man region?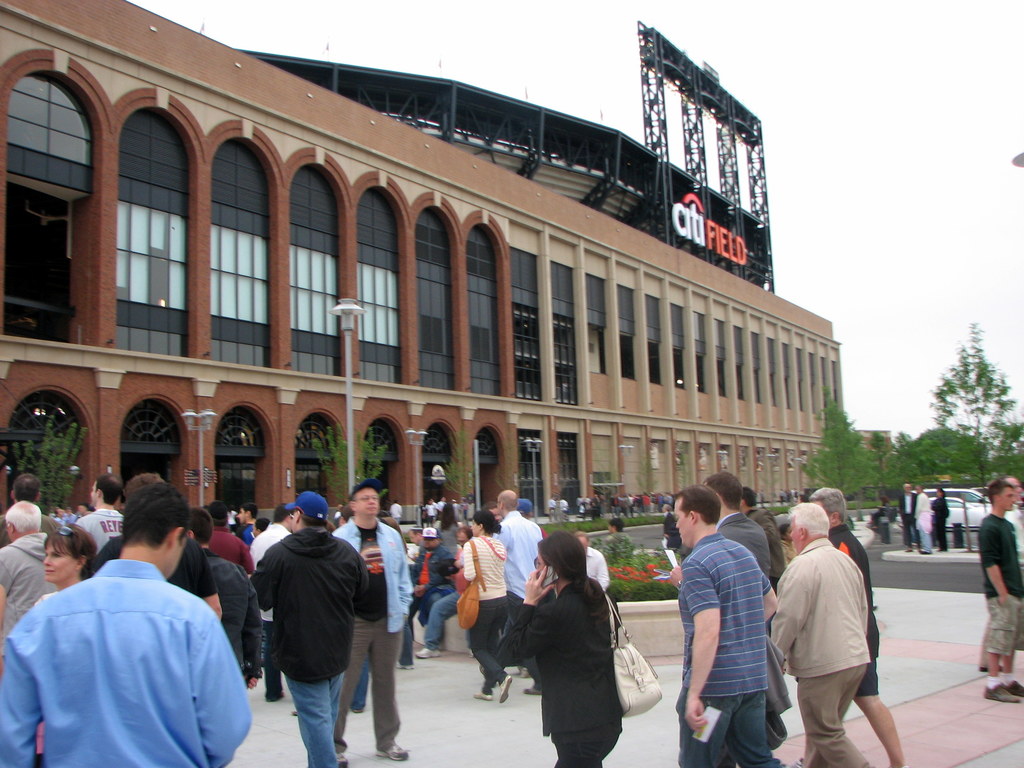
<box>408,525,430,561</box>
